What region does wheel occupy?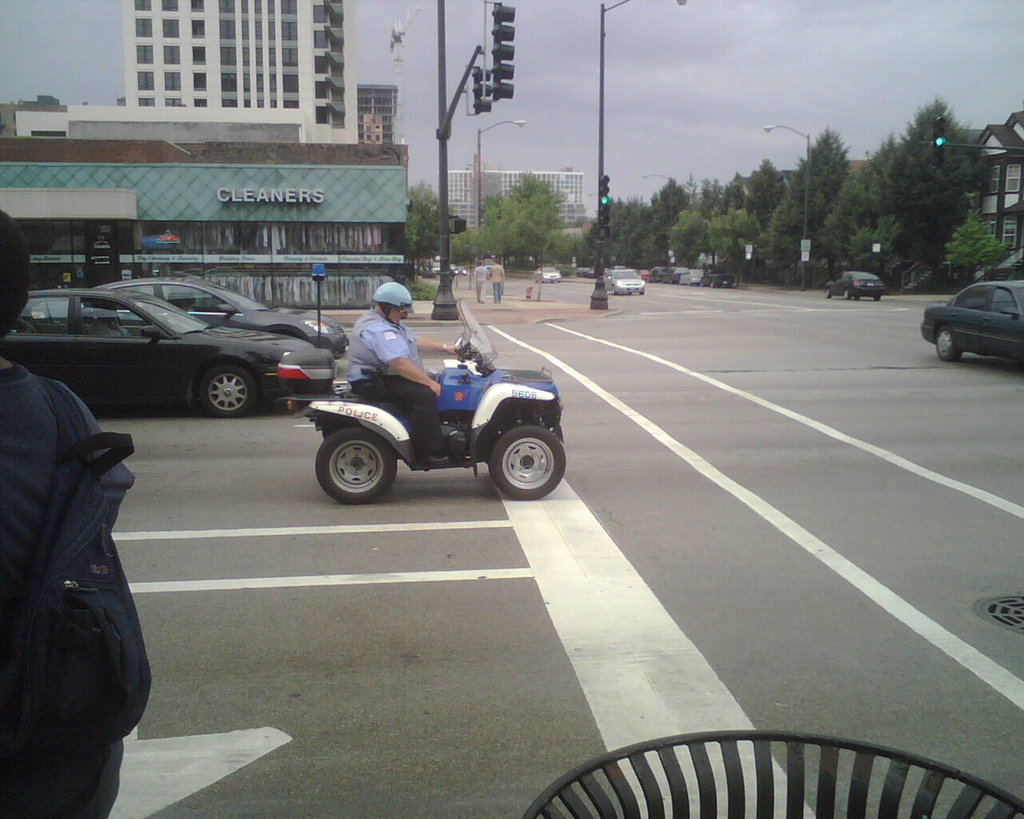
(485, 426, 570, 498).
